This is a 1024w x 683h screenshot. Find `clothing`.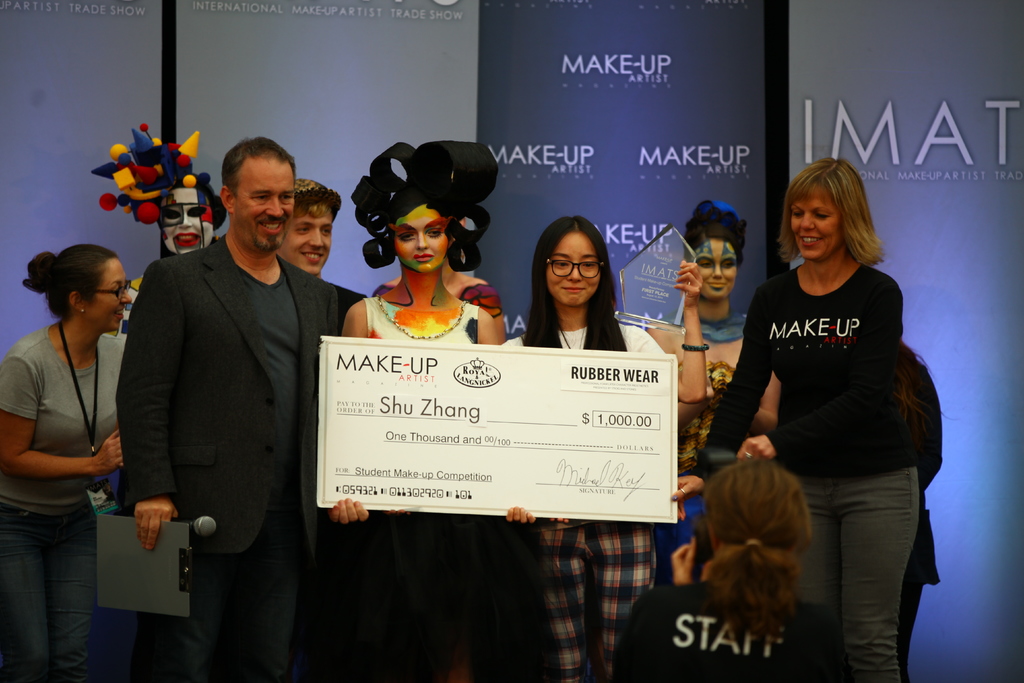
Bounding box: 506, 320, 650, 682.
